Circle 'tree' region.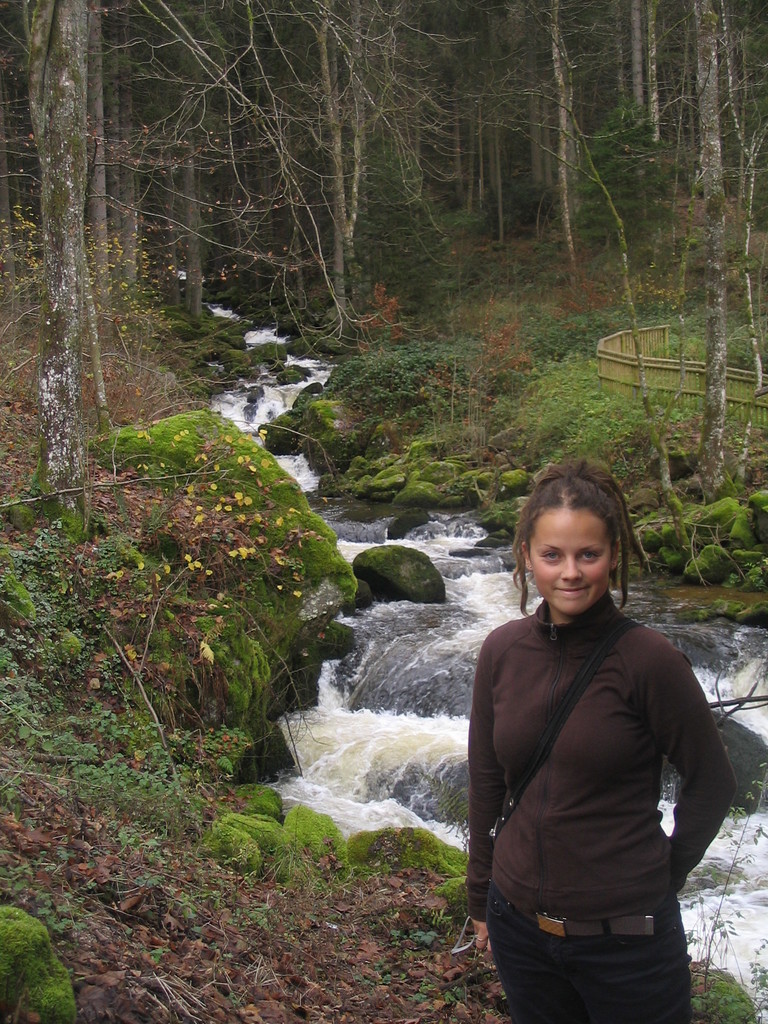
Region: left=22, top=0, right=108, bottom=522.
